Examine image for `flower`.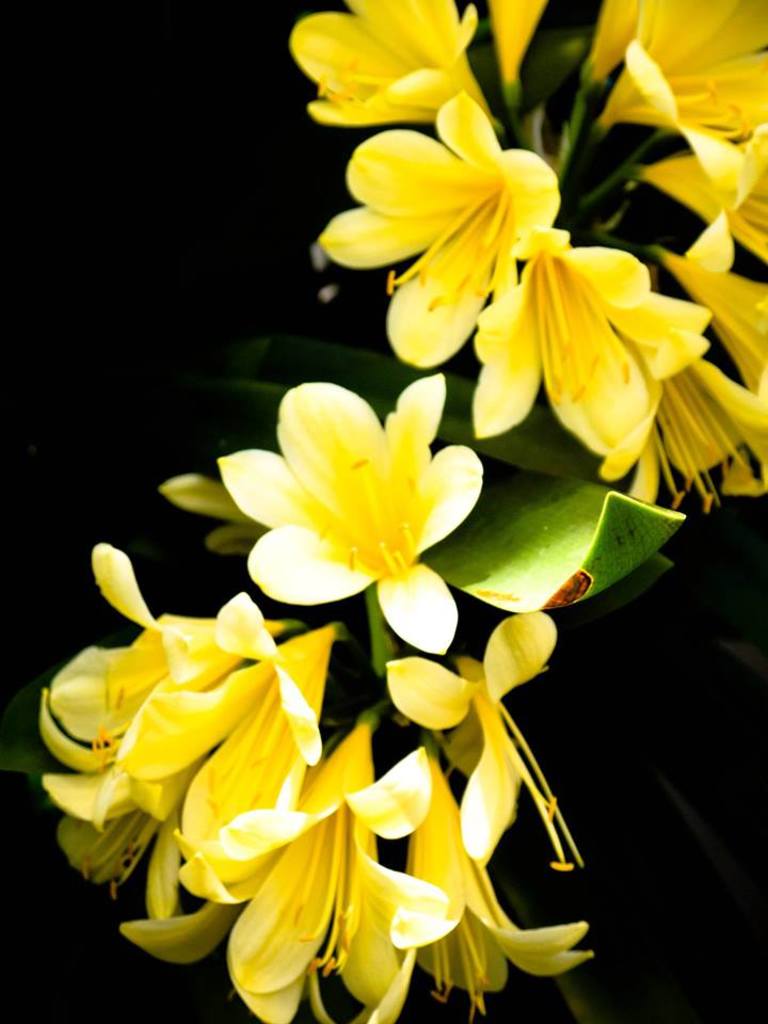
Examination result: bbox(158, 473, 268, 554).
